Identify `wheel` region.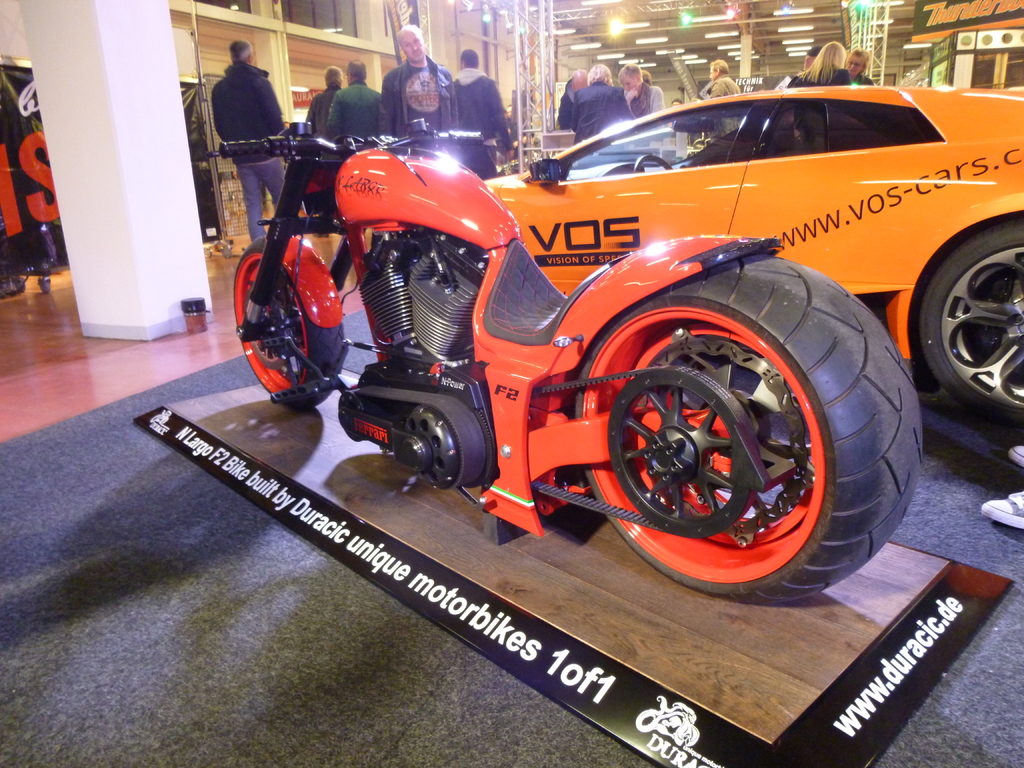
Region: [x1=570, y1=254, x2=926, y2=606].
